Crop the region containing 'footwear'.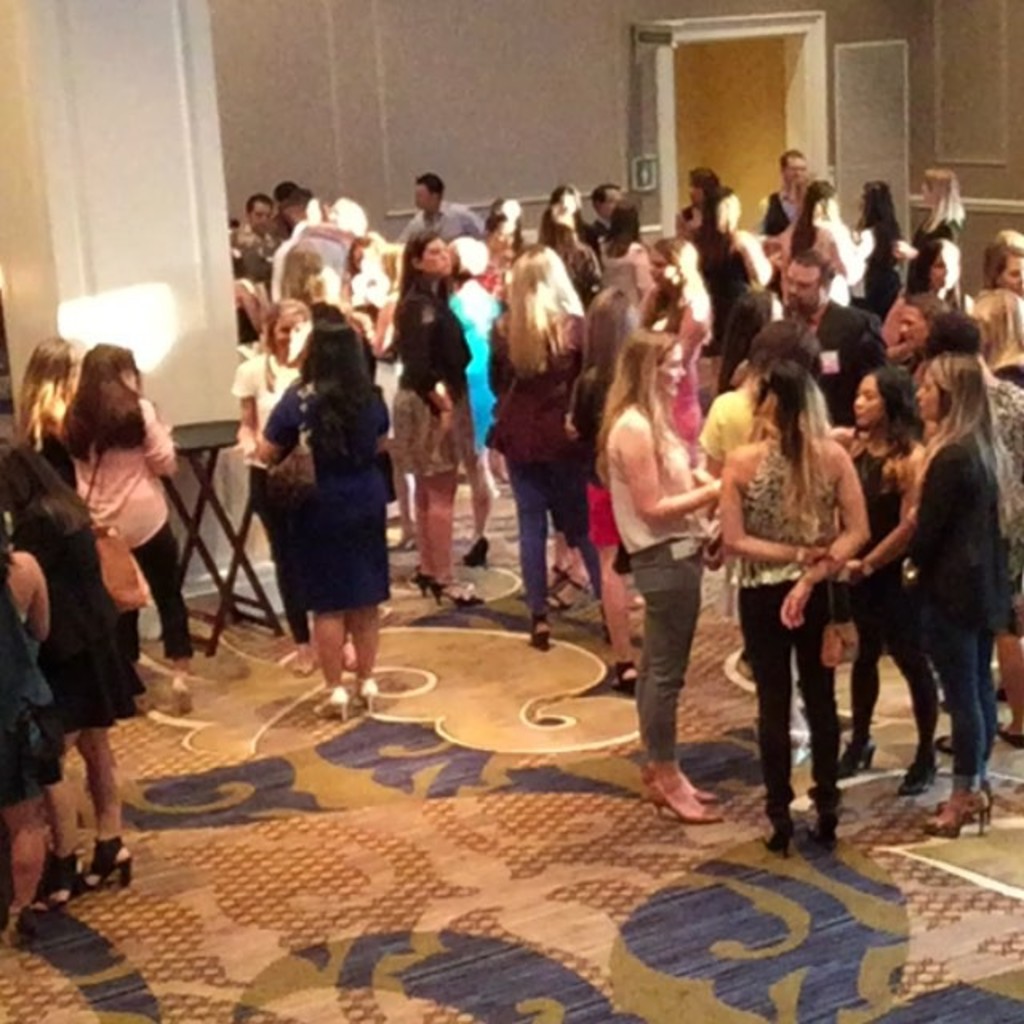
Crop region: 654, 784, 723, 826.
